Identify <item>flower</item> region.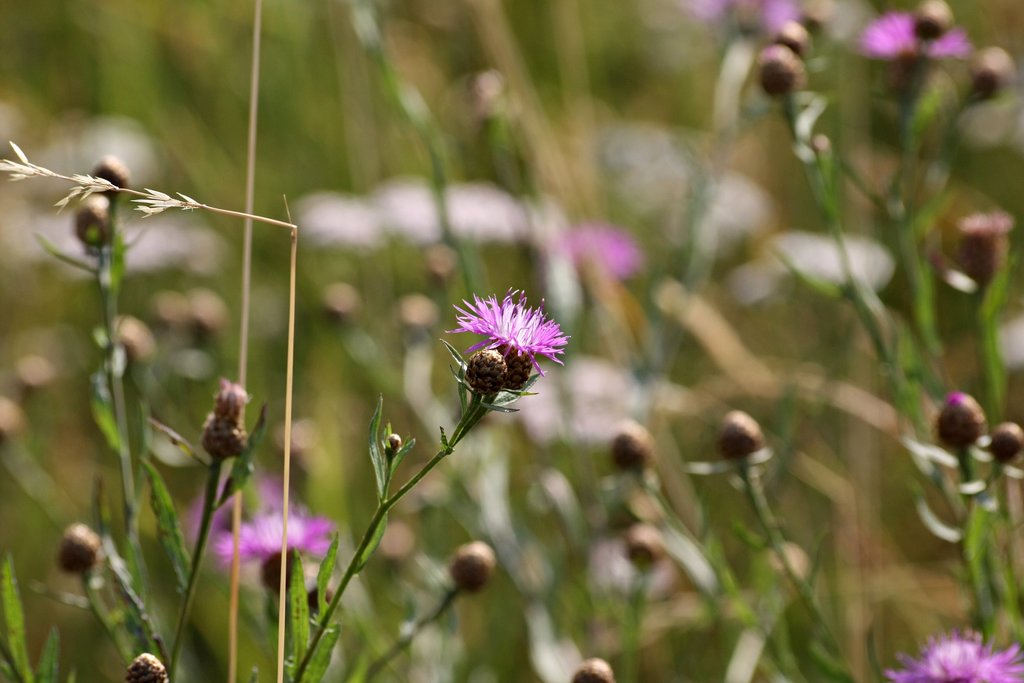
Region: rect(855, 10, 984, 68).
